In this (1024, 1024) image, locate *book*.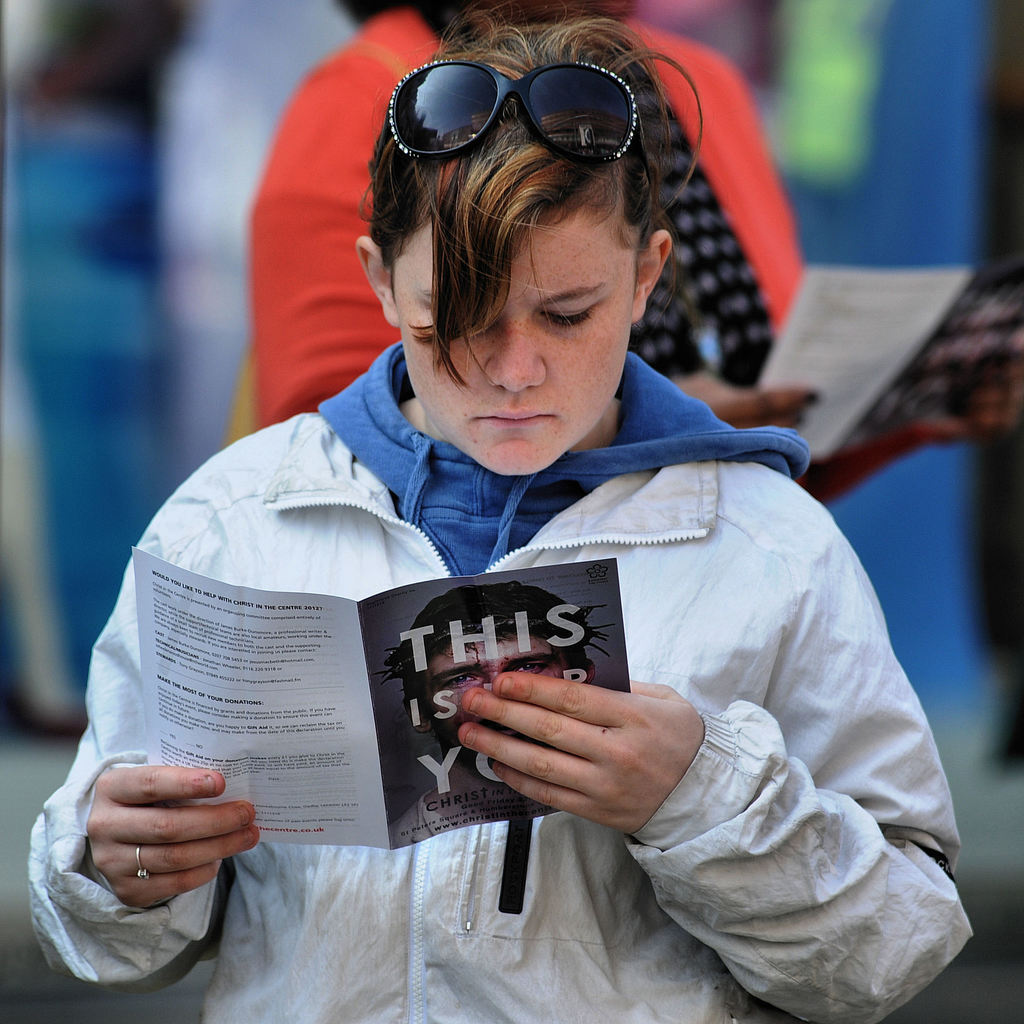
Bounding box: box=[130, 543, 636, 861].
